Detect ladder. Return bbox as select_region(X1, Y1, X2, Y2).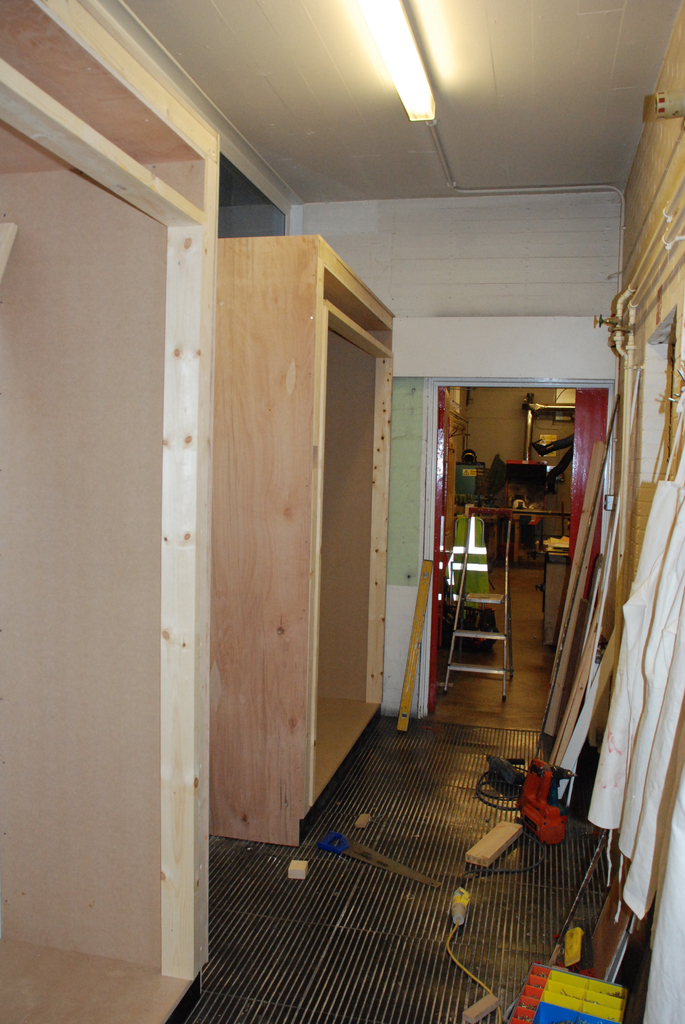
select_region(443, 515, 524, 700).
